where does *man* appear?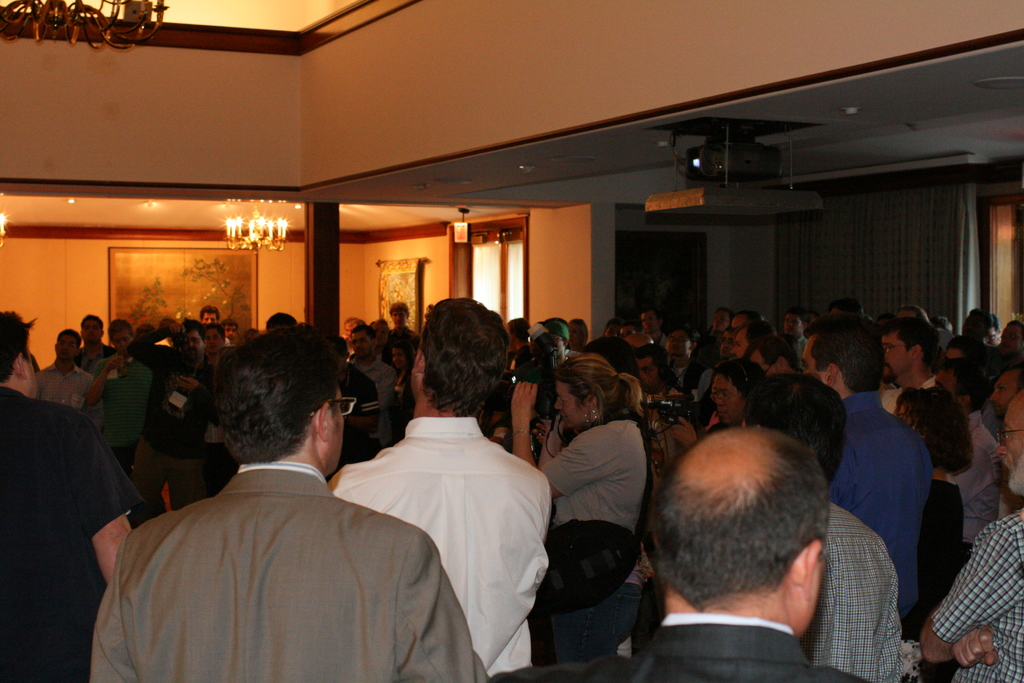
Appears at (931, 330, 988, 415).
